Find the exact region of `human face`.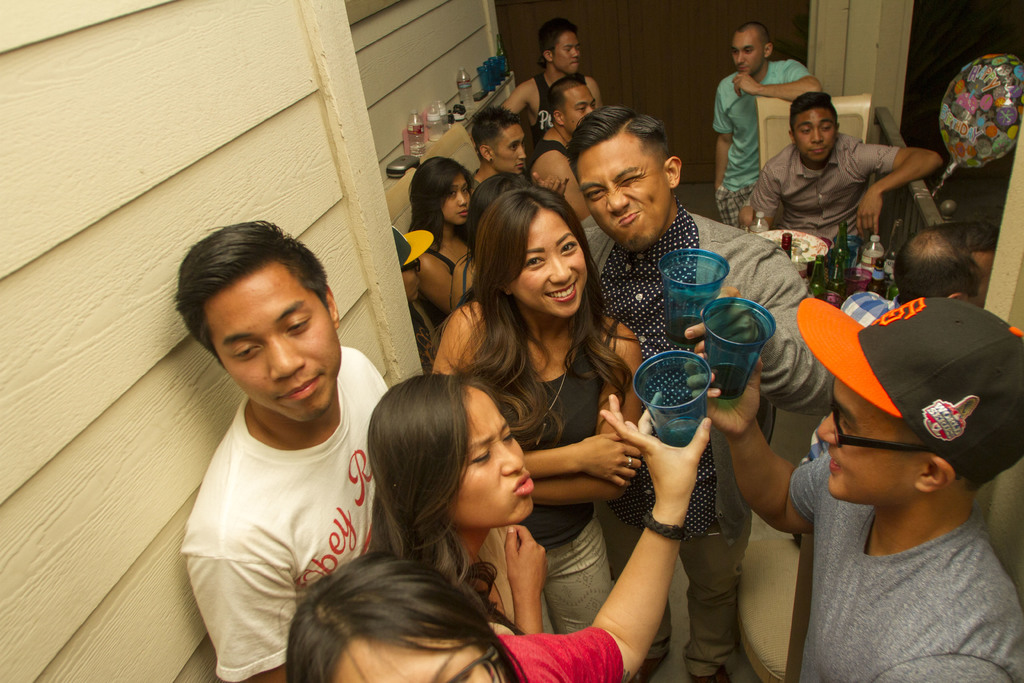
Exact region: x1=220, y1=291, x2=348, y2=422.
